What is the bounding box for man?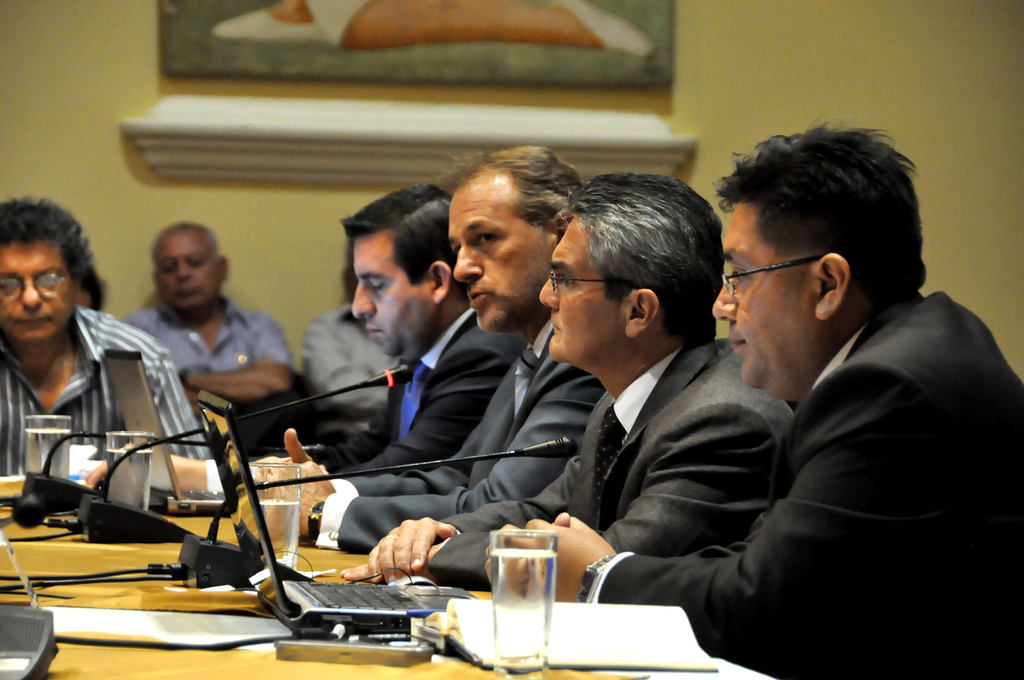
(85,182,526,496).
